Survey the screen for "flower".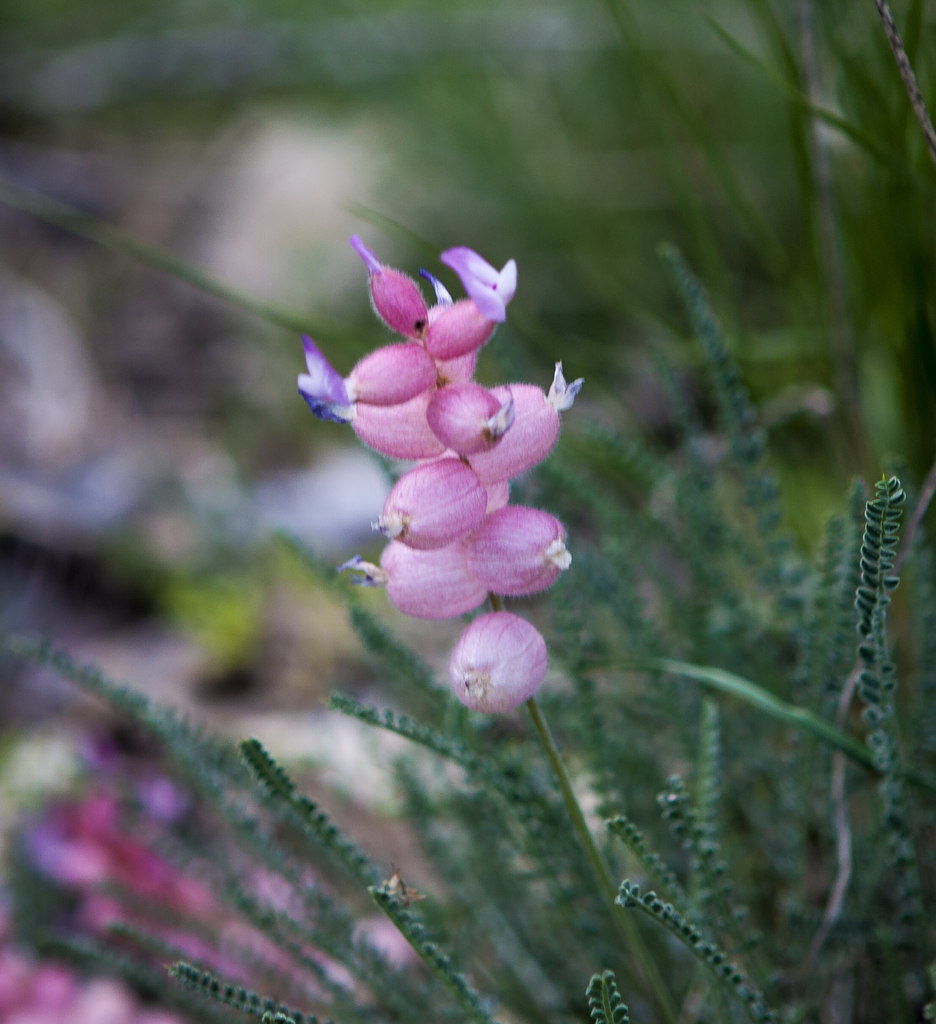
Survey found: bbox(321, 211, 591, 724).
